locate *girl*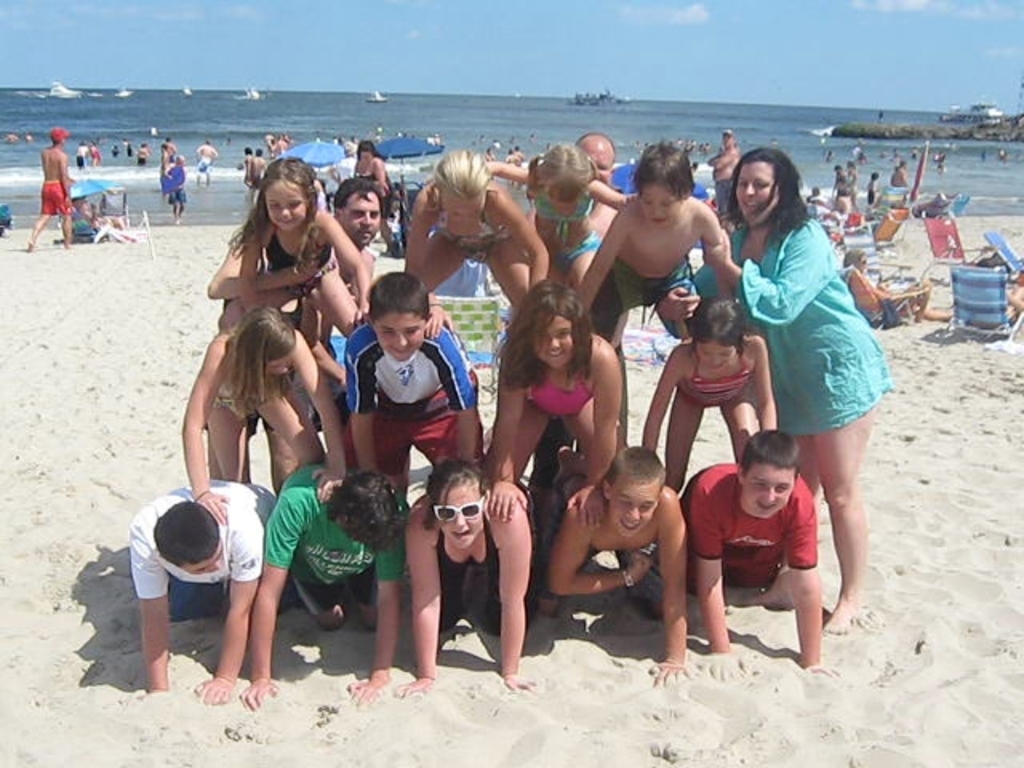
{"left": 226, "top": 155, "right": 368, "bottom": 336}
